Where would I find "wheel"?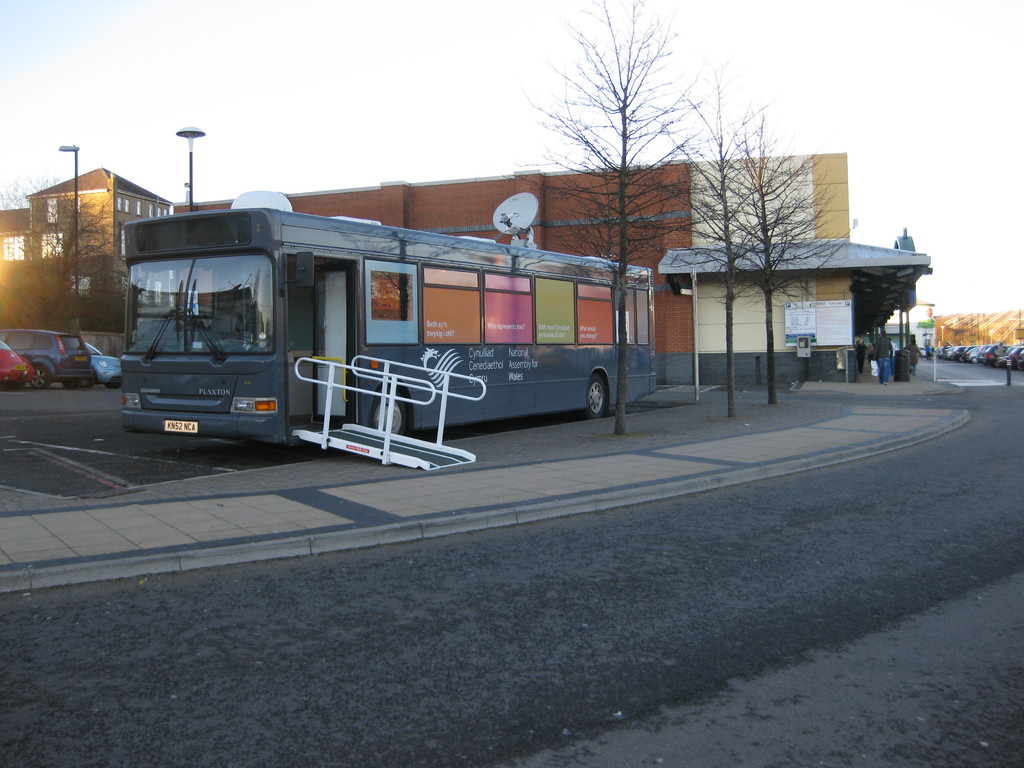
At locate(367, 387, 416, 439).
